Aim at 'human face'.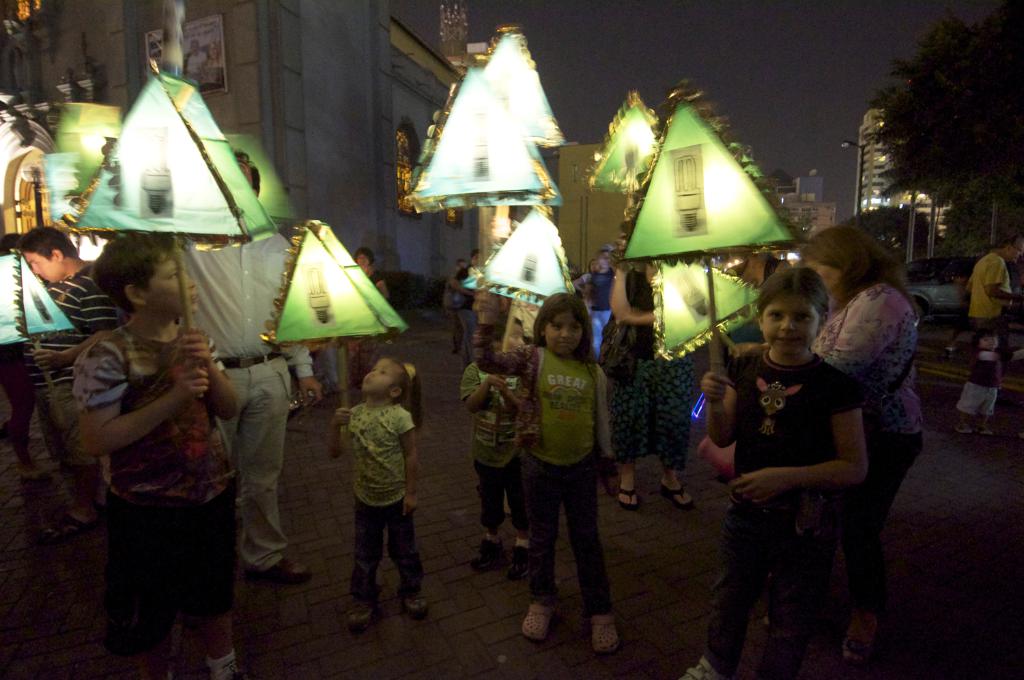
Aimed at {"left": 764, "top": 298, "right": 810, "bottom": 352}.
